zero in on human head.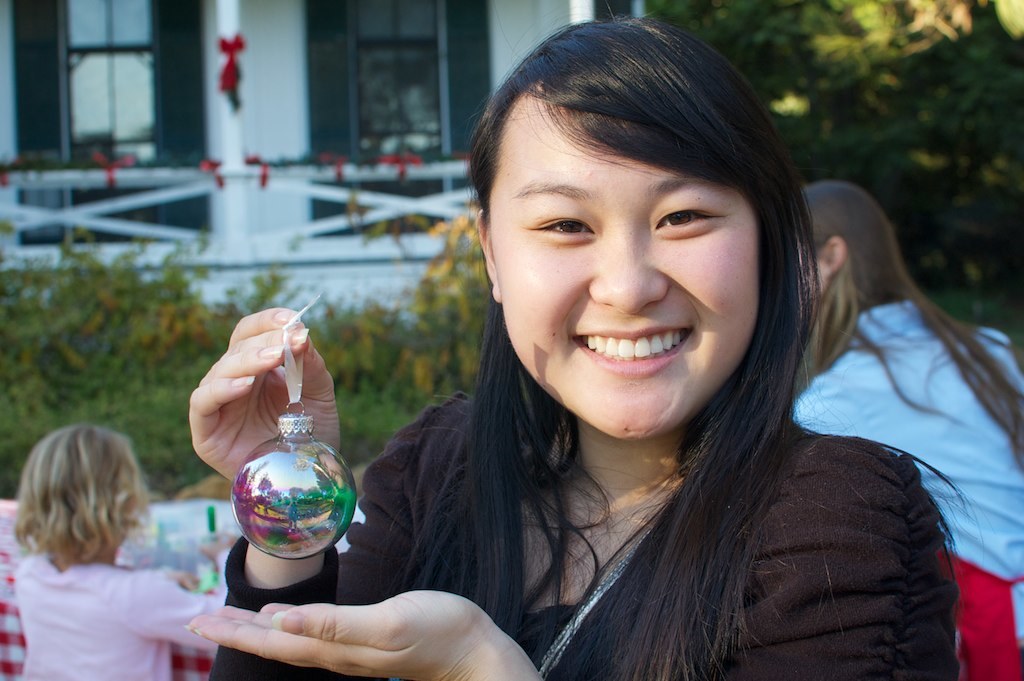
Zeroed in: [475,17,811,414].
